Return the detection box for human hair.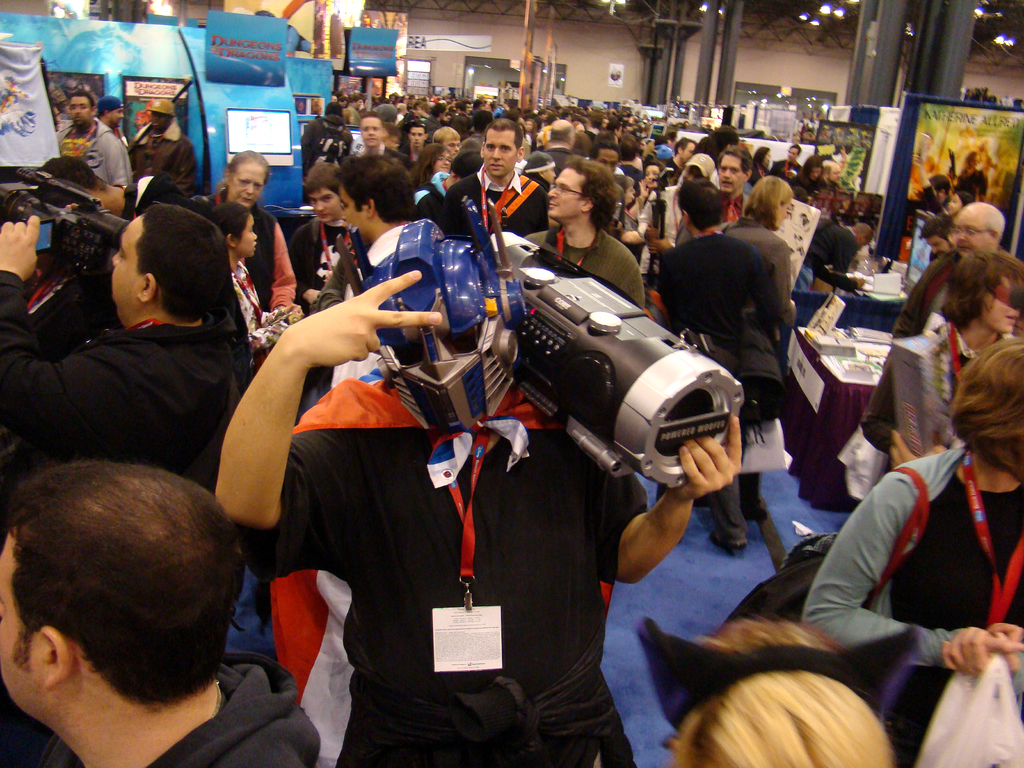
box(697, 620, 836, 659).
